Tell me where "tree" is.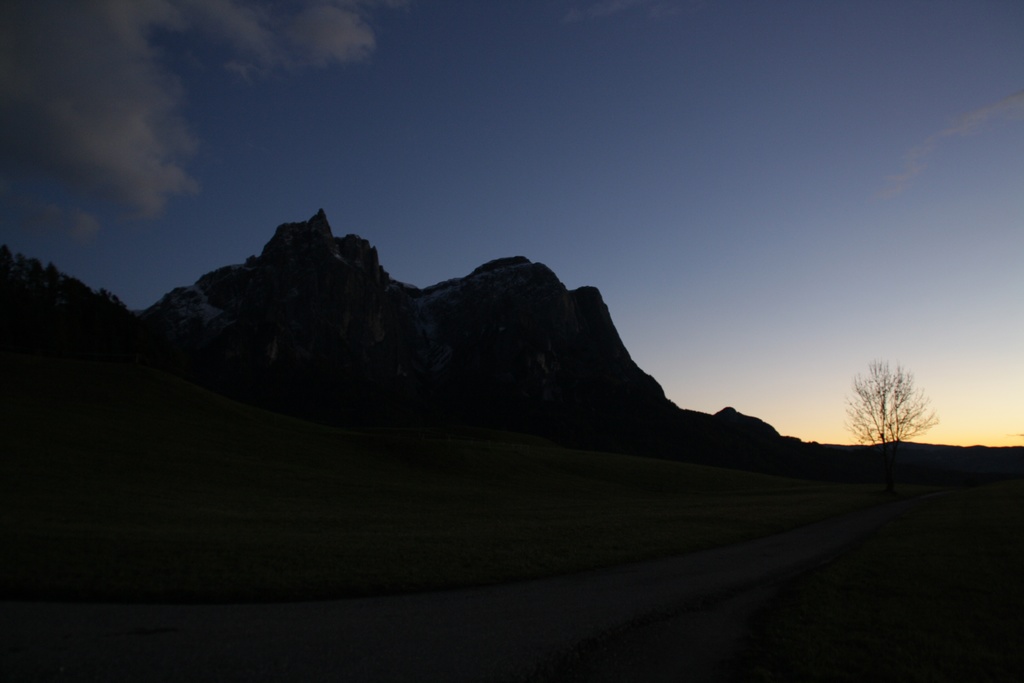
"tree" is at pyautogui.locateOnScreen(840, 356, 950, 443).
